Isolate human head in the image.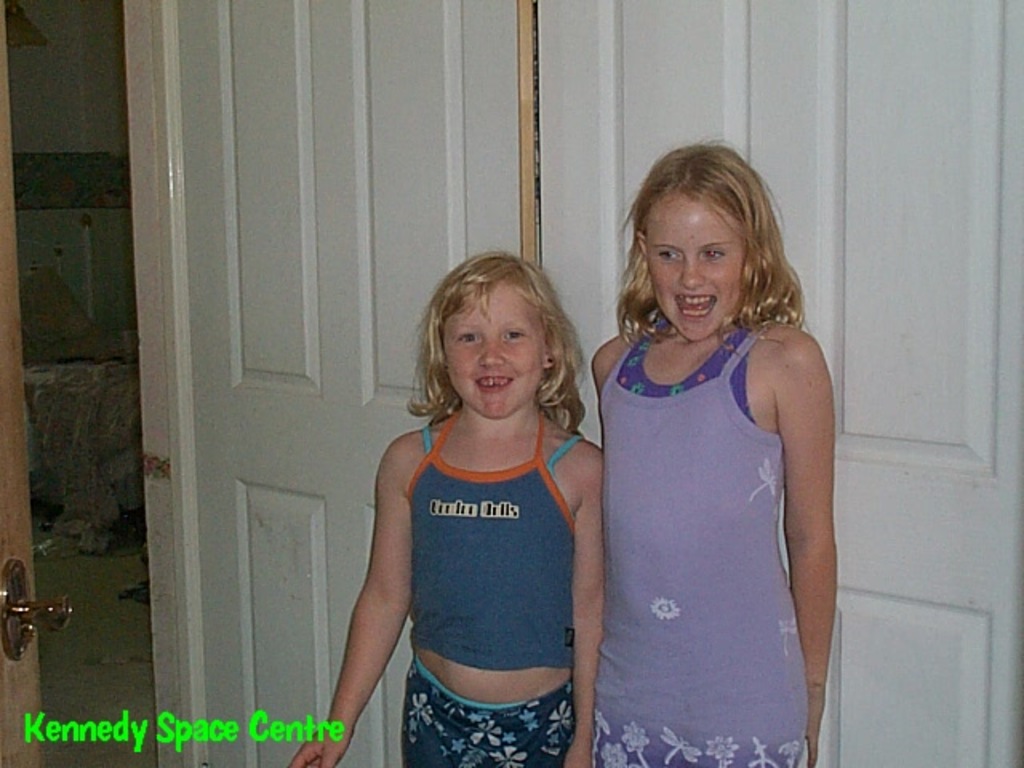
Isolated region: 634 146 774 338.
